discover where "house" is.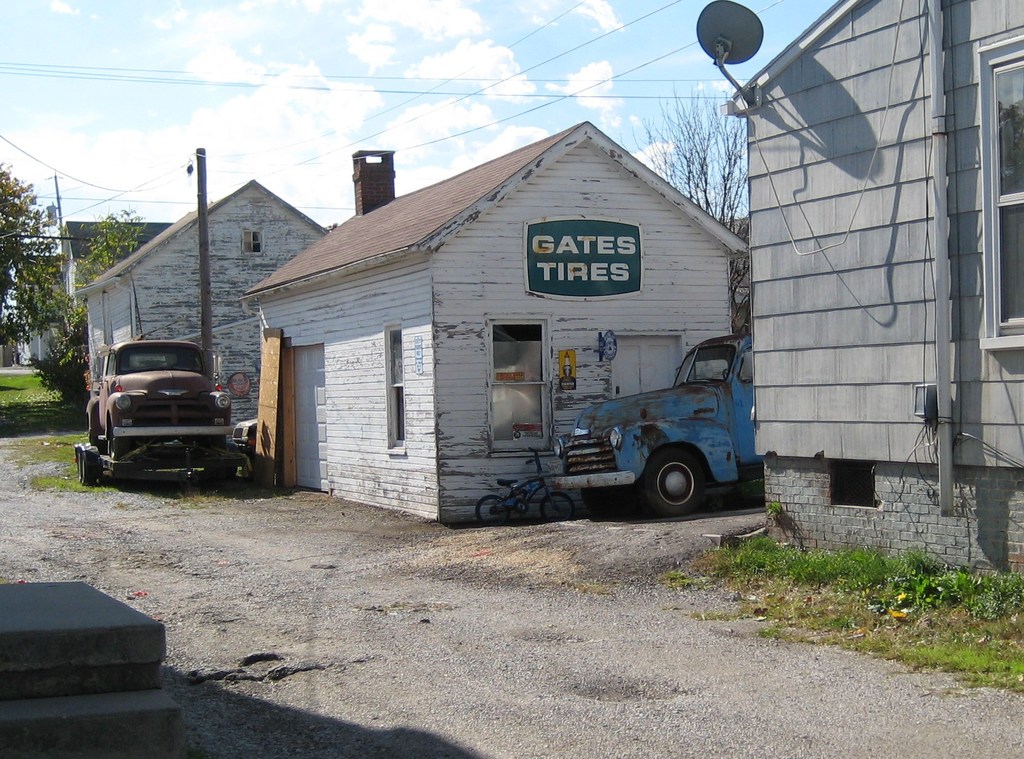
Discovered at 243,121,750,524.
